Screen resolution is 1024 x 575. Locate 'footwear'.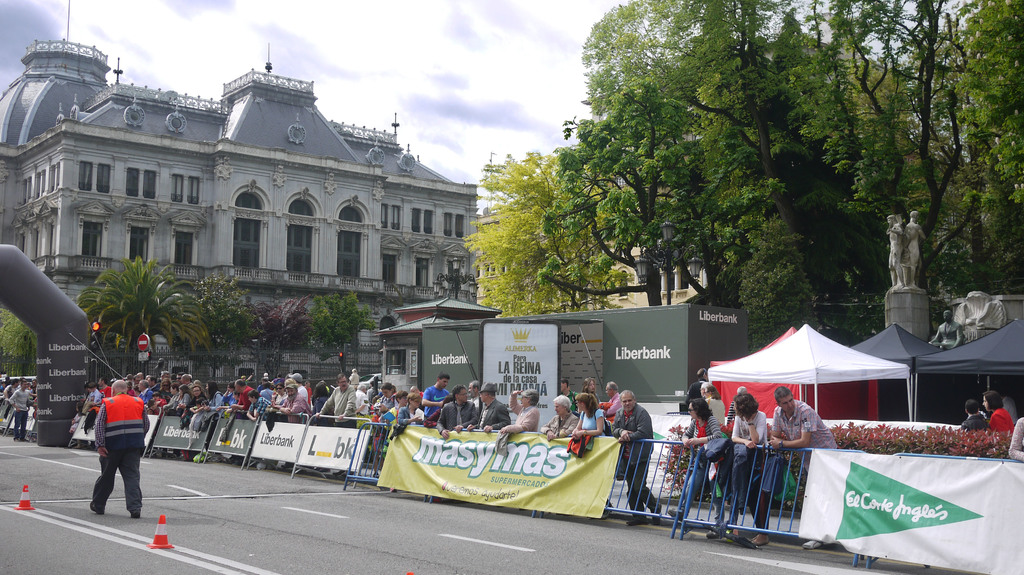
[left=804, top=539, right=825, bottom=549].
